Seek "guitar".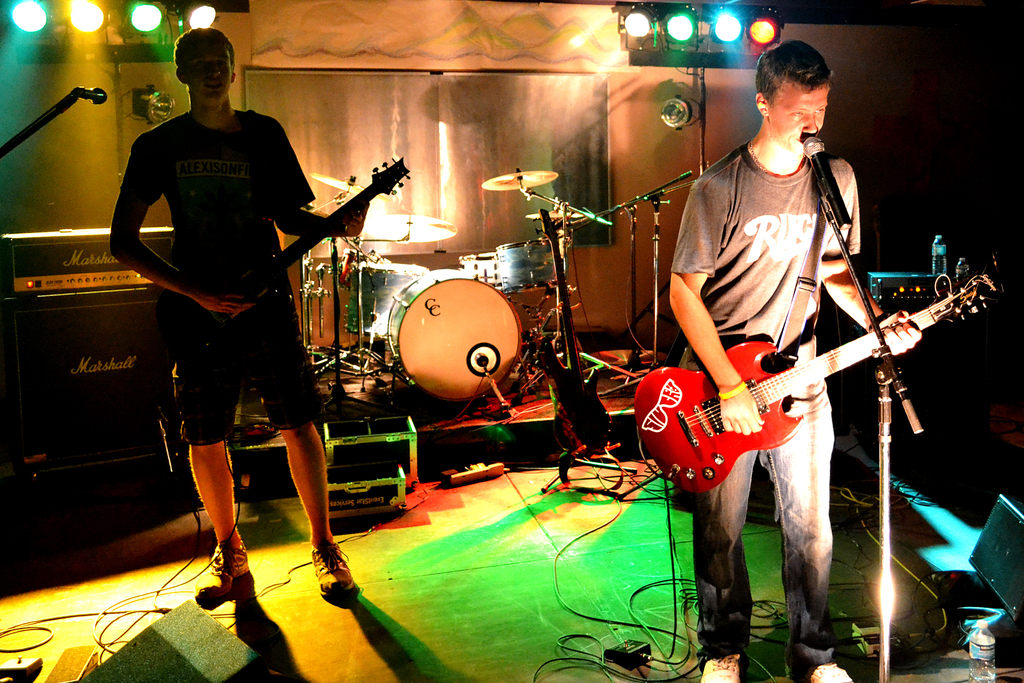
(638, 259, 998, 498).
